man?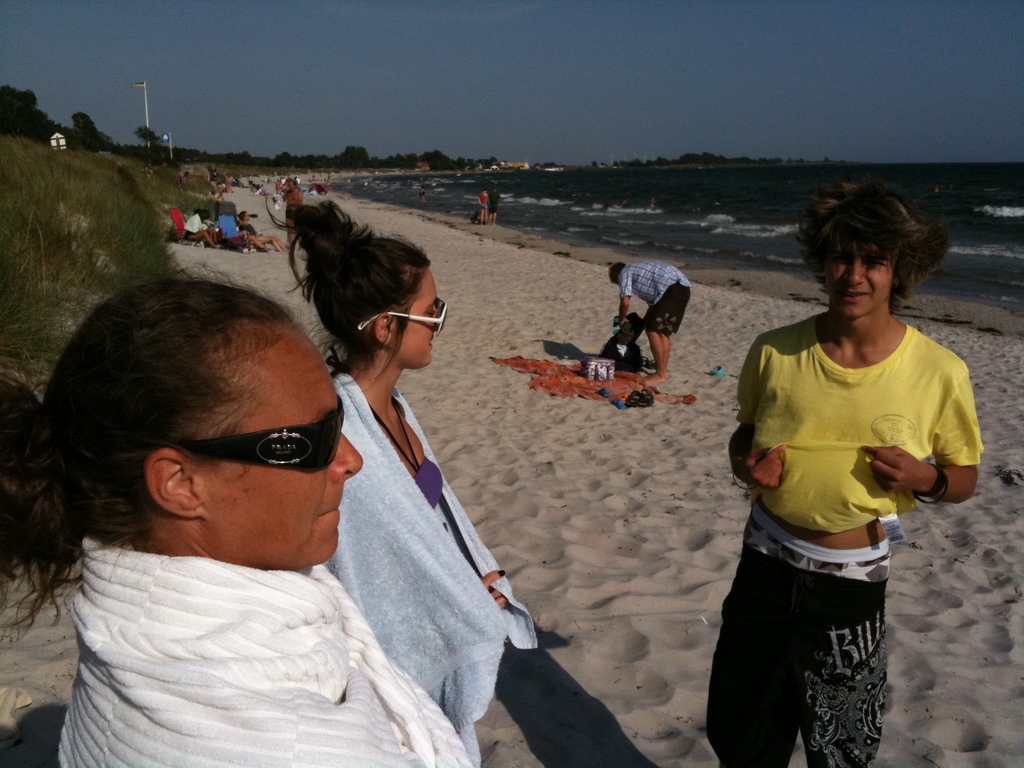
607/259/689/382
